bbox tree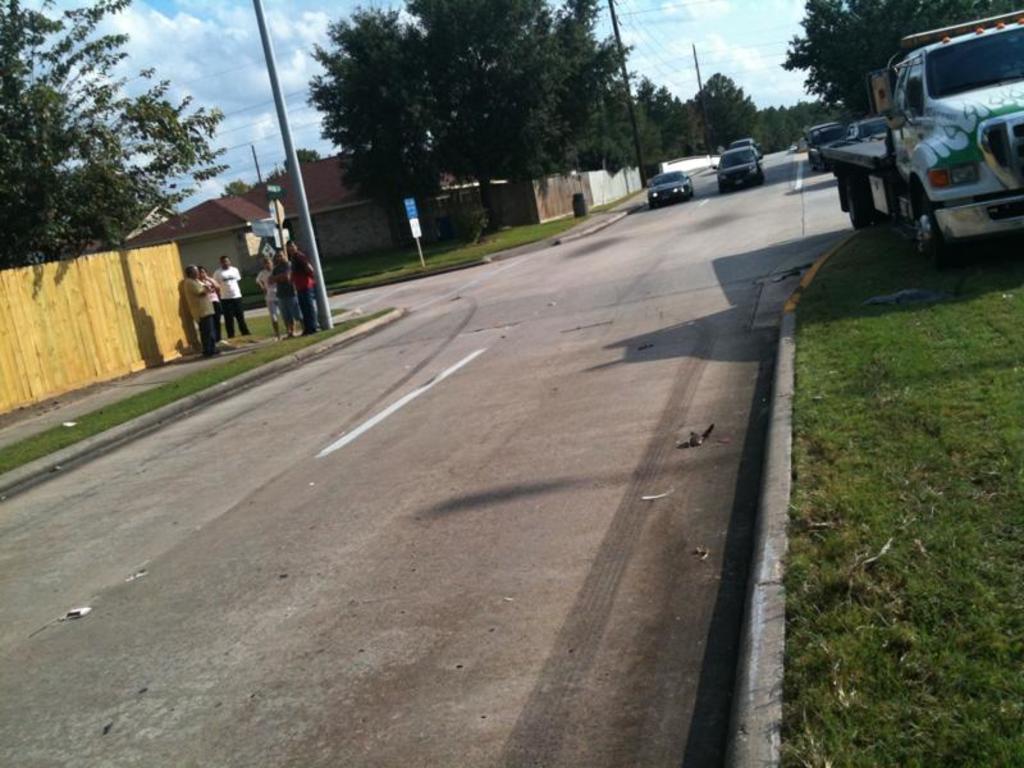
(0, 0, 236, 274)
